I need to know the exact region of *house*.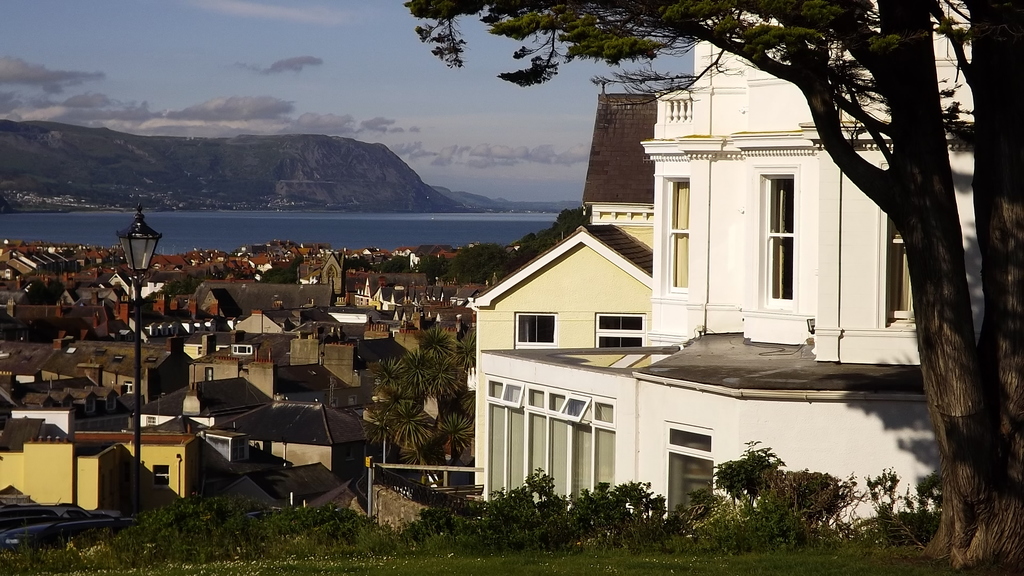
Region: x1=0, y1=424, x2=194, y2=515.
